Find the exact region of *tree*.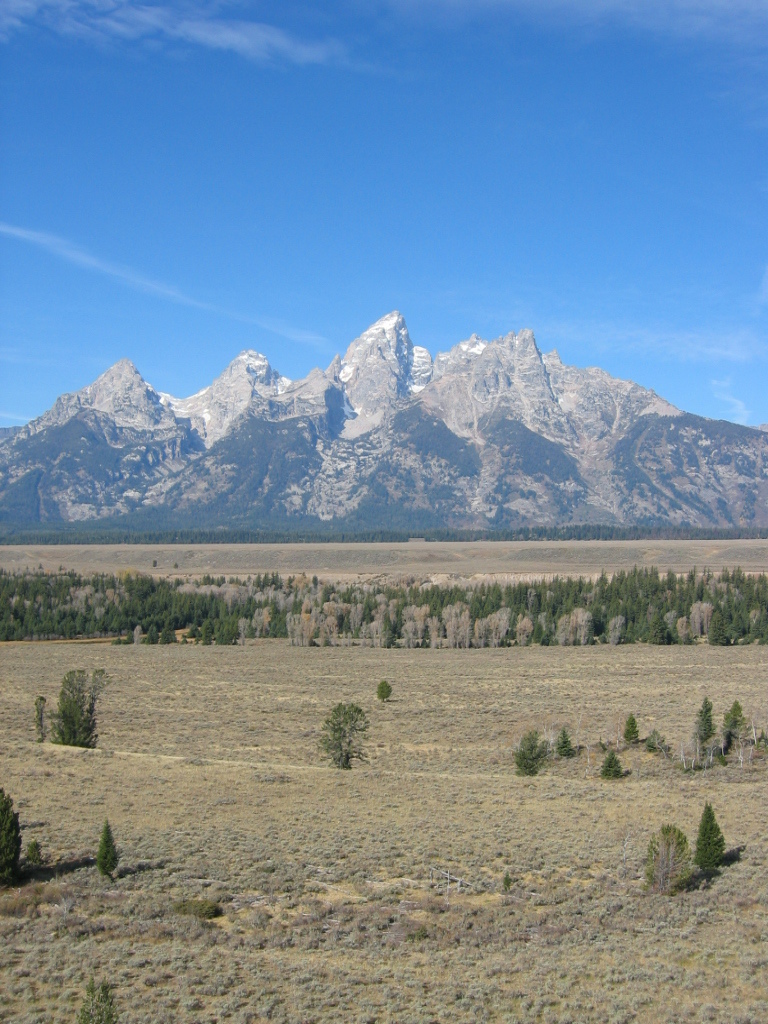
Exact region: (x1=0, y1=794, x2=20, y2=888).
